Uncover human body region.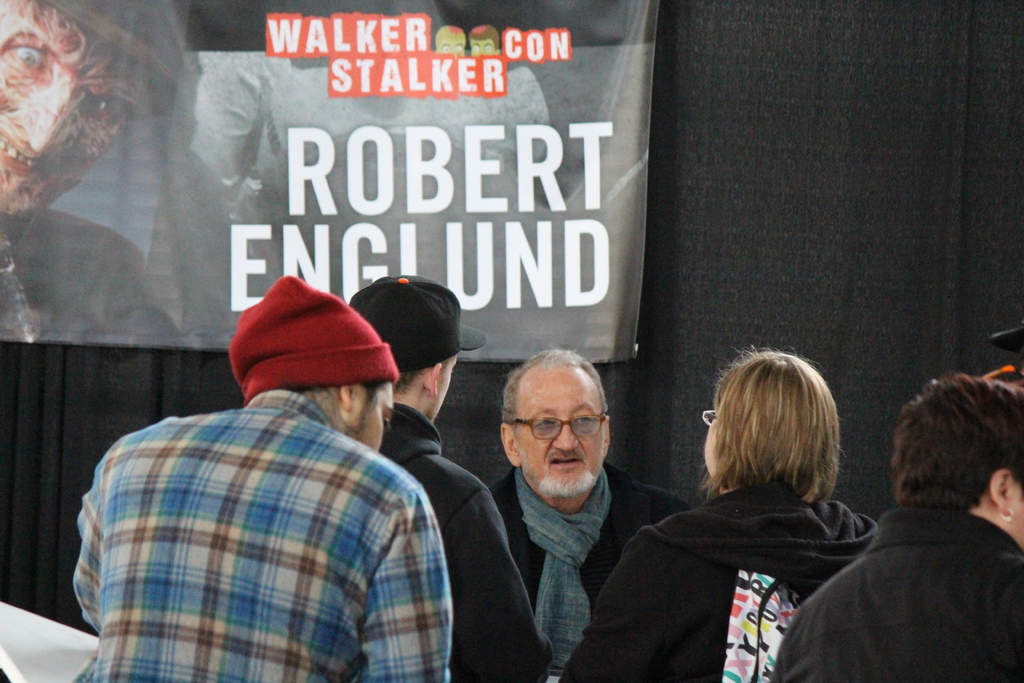
Uncovered: {"x1": 0, "y1": 0, "x2": 179, "y2": 353}.
